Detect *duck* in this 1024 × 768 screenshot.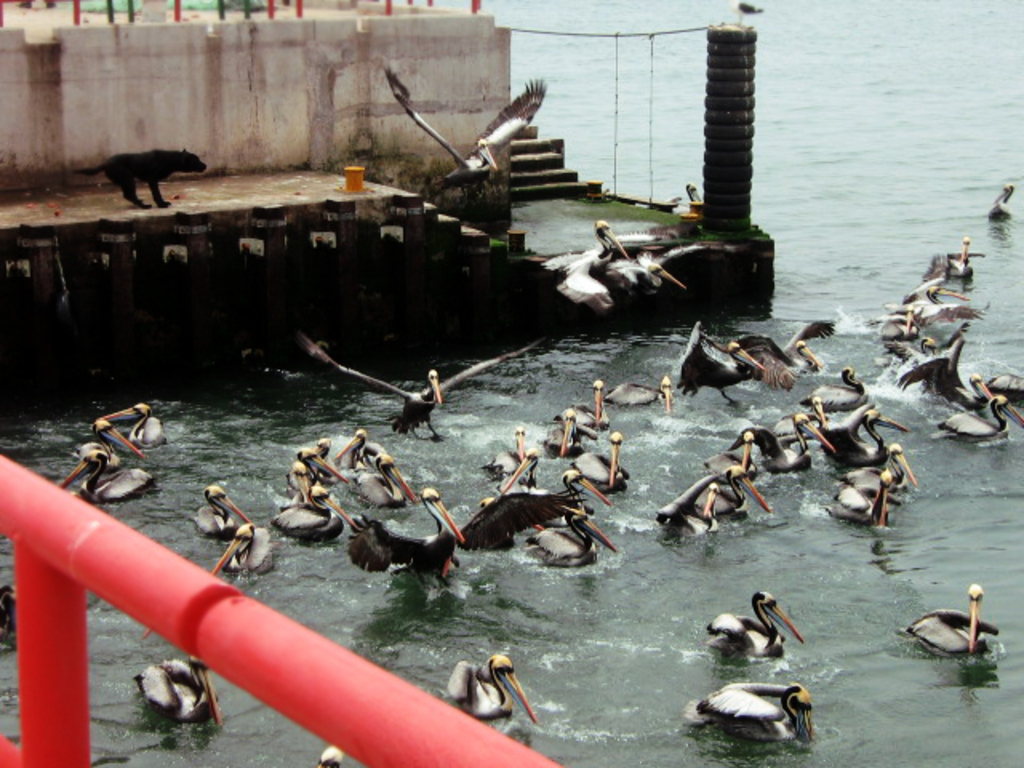
Detection: BBox(395, 368, 454, 440).
